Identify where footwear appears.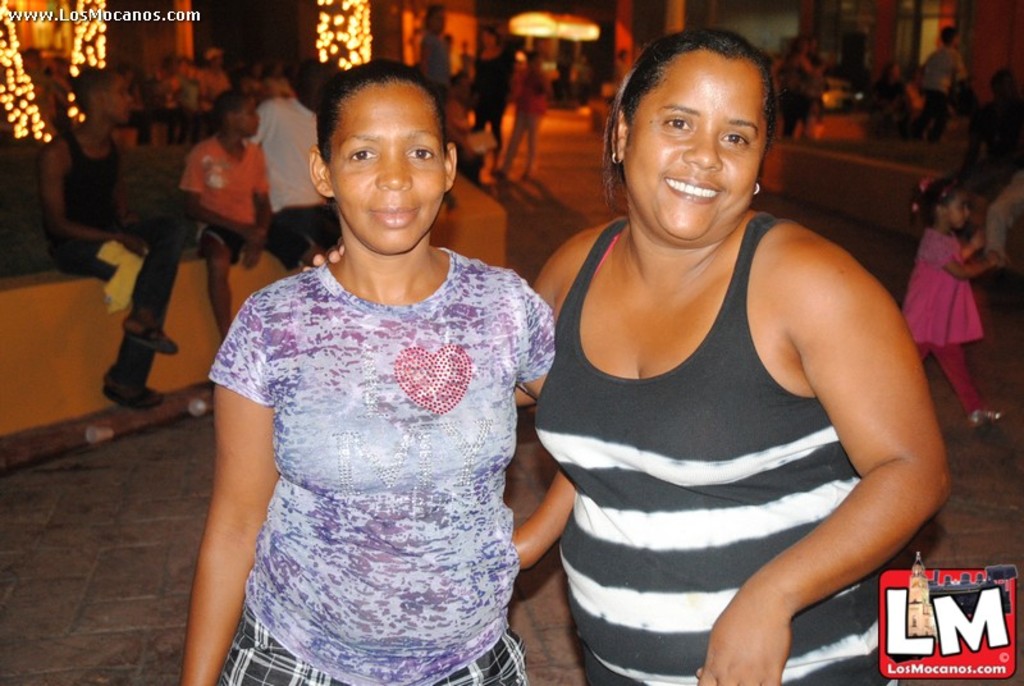
Appears at (963,403,1012,424).
